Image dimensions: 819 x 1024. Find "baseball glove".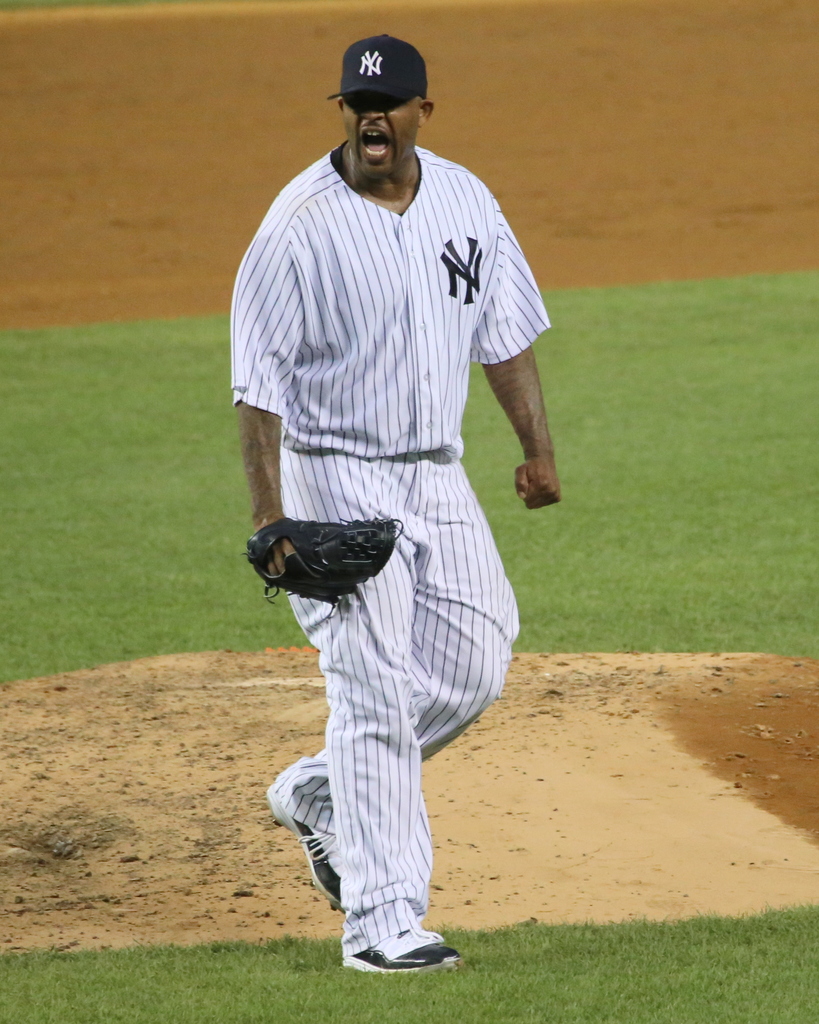
<region>241, 511, 406, 605</region>.
